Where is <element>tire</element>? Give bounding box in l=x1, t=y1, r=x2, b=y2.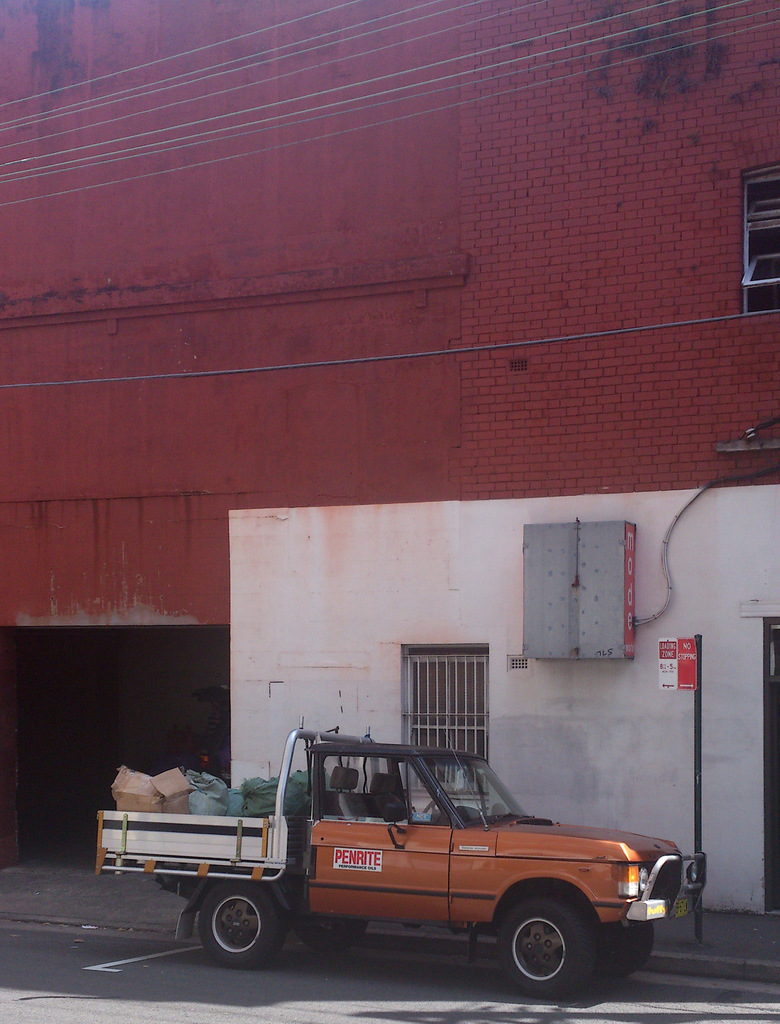
l=306, t=909, r=369, b=944.
